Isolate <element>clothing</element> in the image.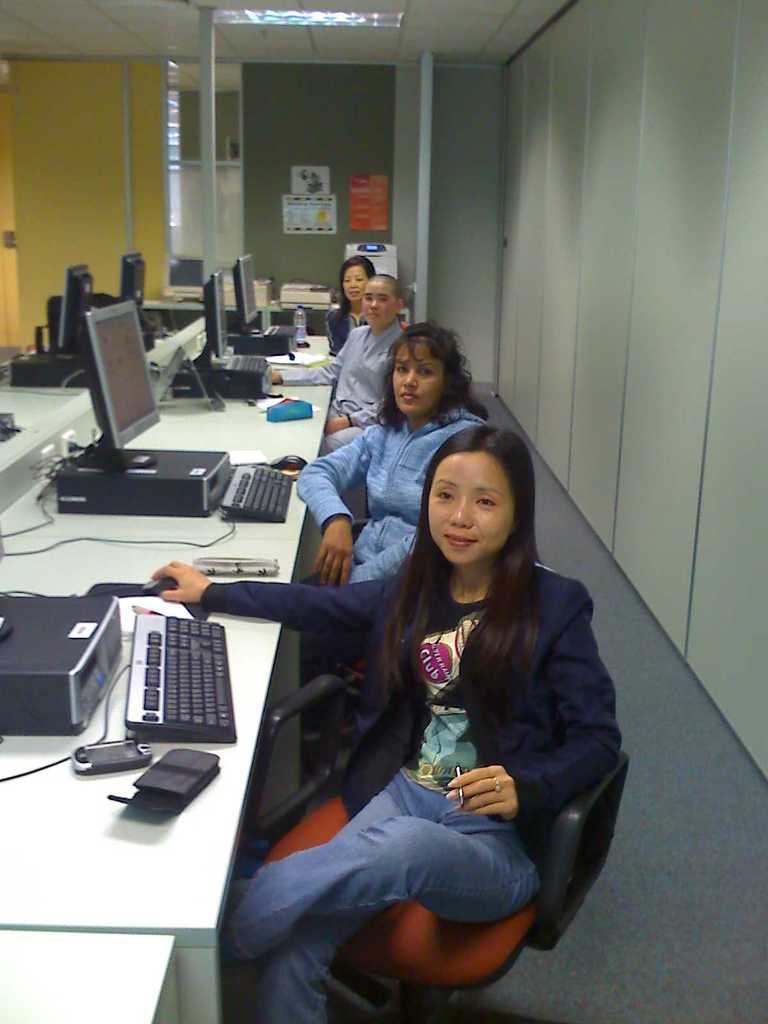
Isolated region: 295 412 490 584.
